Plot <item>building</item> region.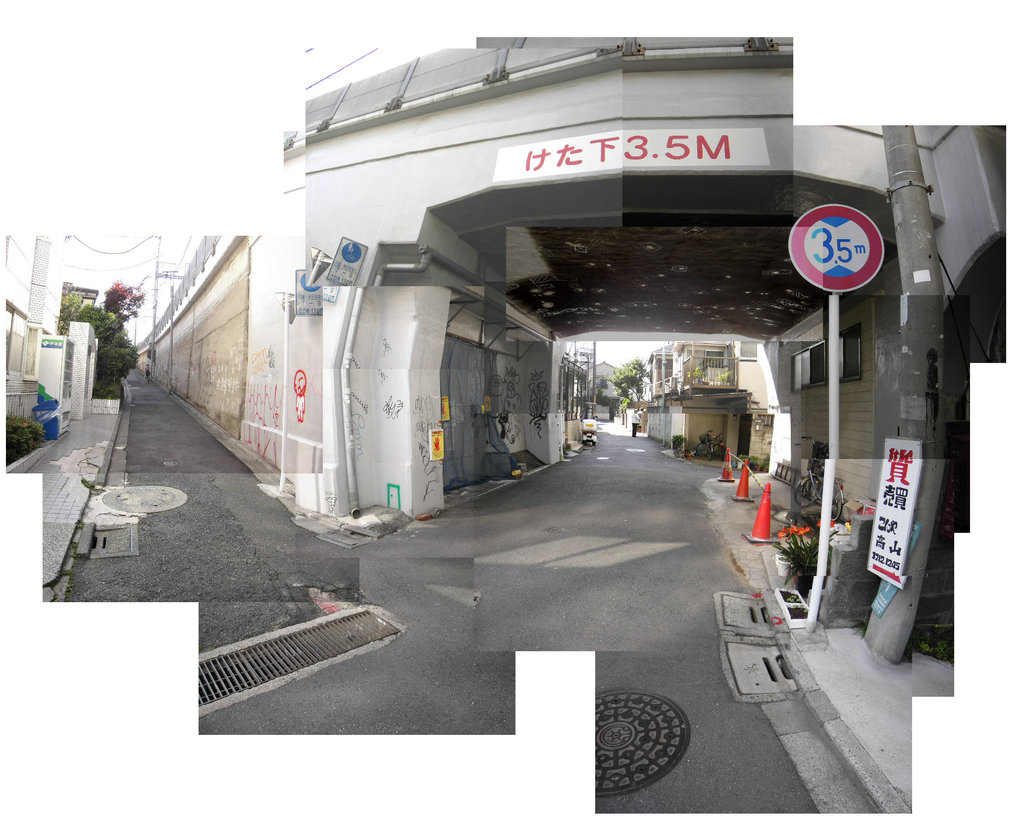
Plotted at [left=4, top=232, right=61, bottom=430].
